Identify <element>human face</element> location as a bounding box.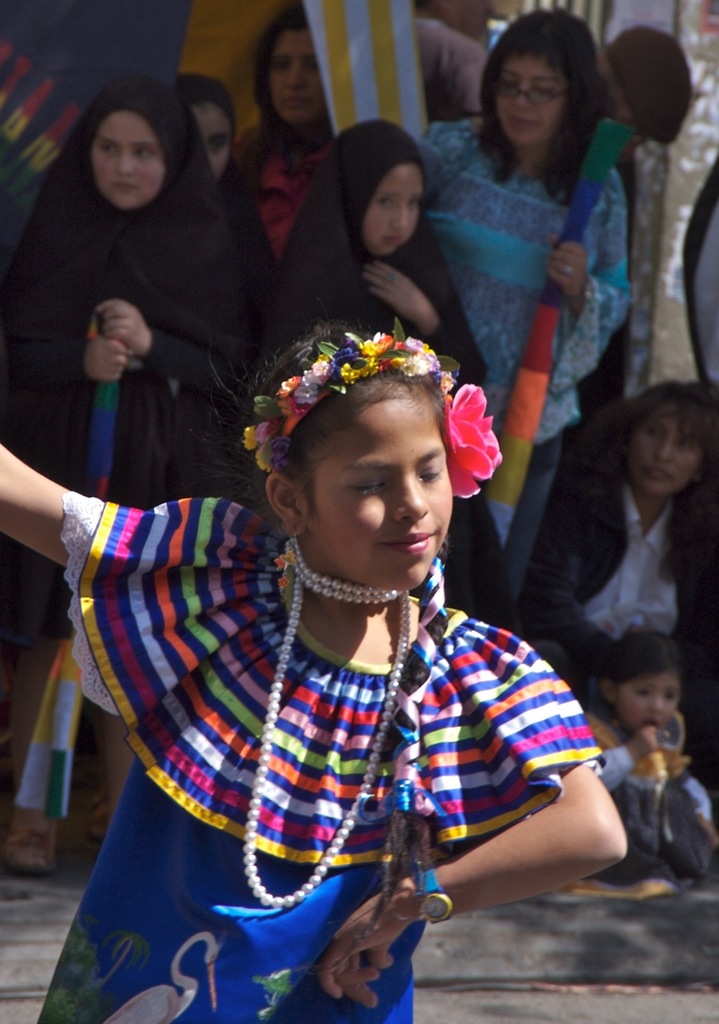
[89,111,166,209].
